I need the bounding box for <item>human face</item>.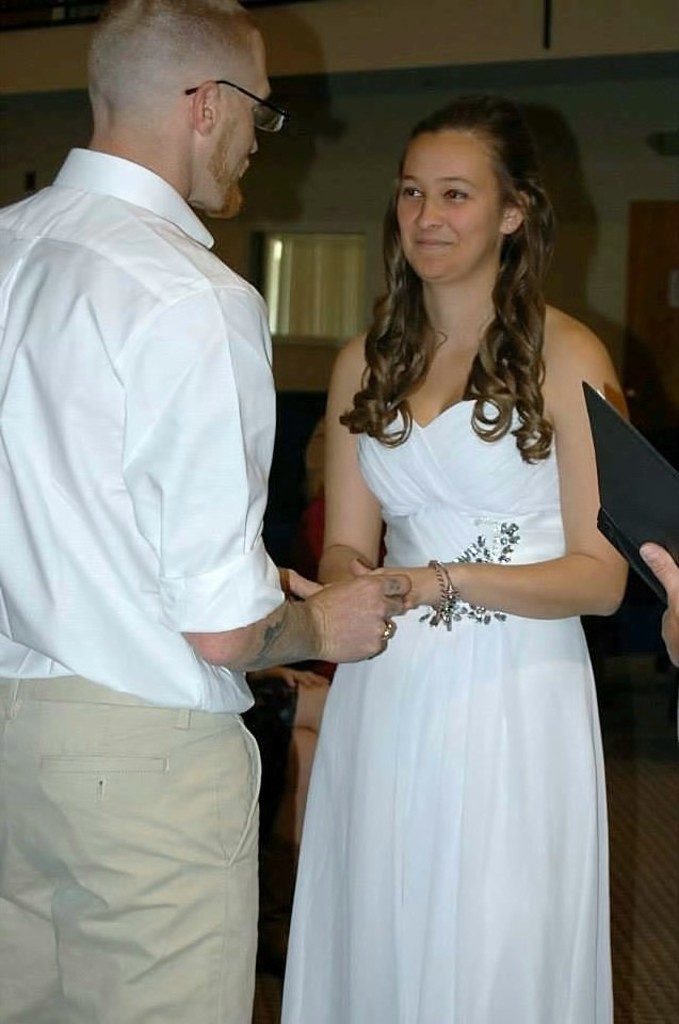
Here it is: select_region(212, 29, 276, 223).
